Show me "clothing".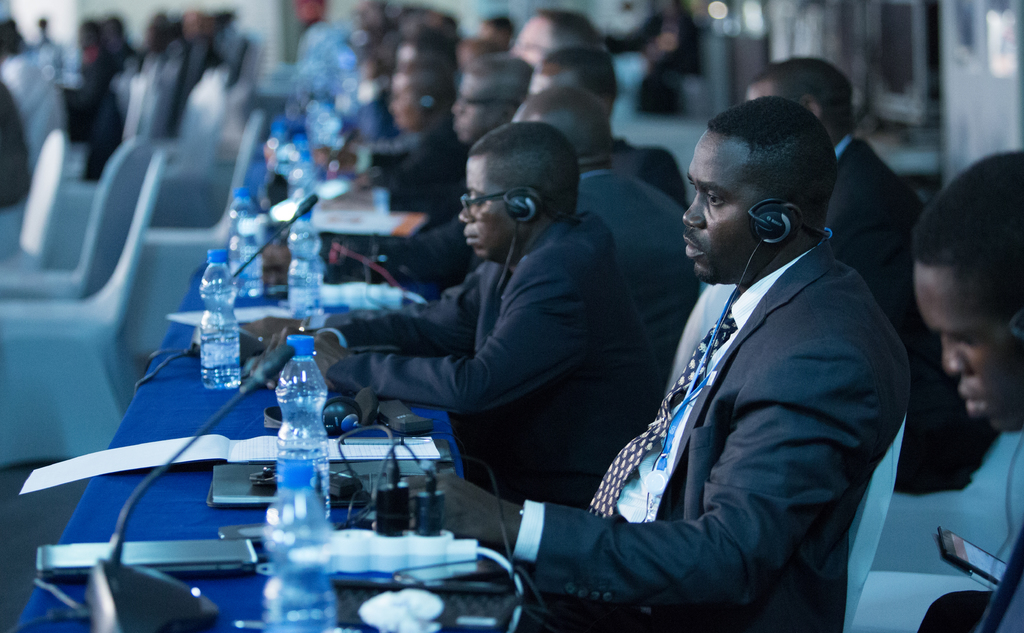
"clothing" is here: 820/139/913/393.
